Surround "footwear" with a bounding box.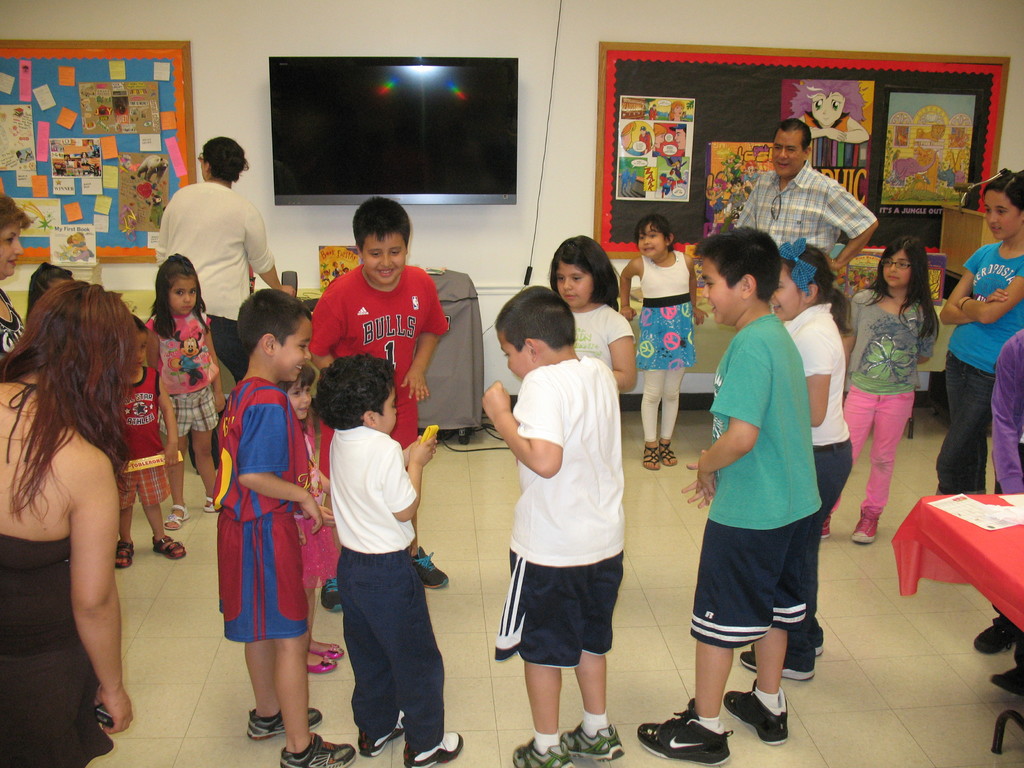
<bbox>559, 719, 625, 767</bbox>.
